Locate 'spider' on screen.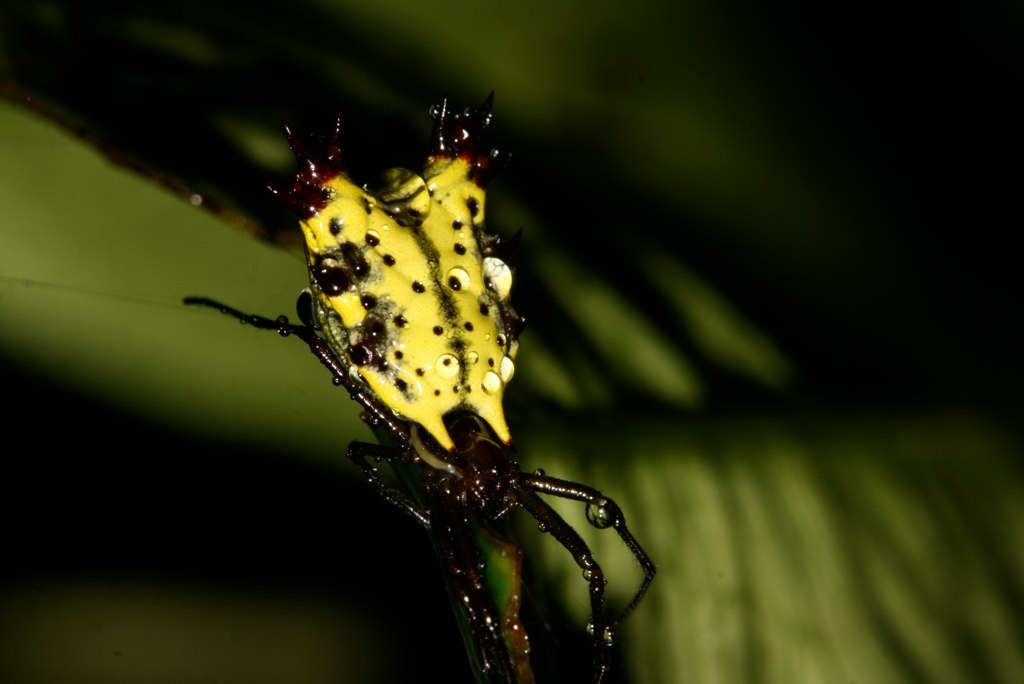
On screen at 175, 90, 660, 683.
